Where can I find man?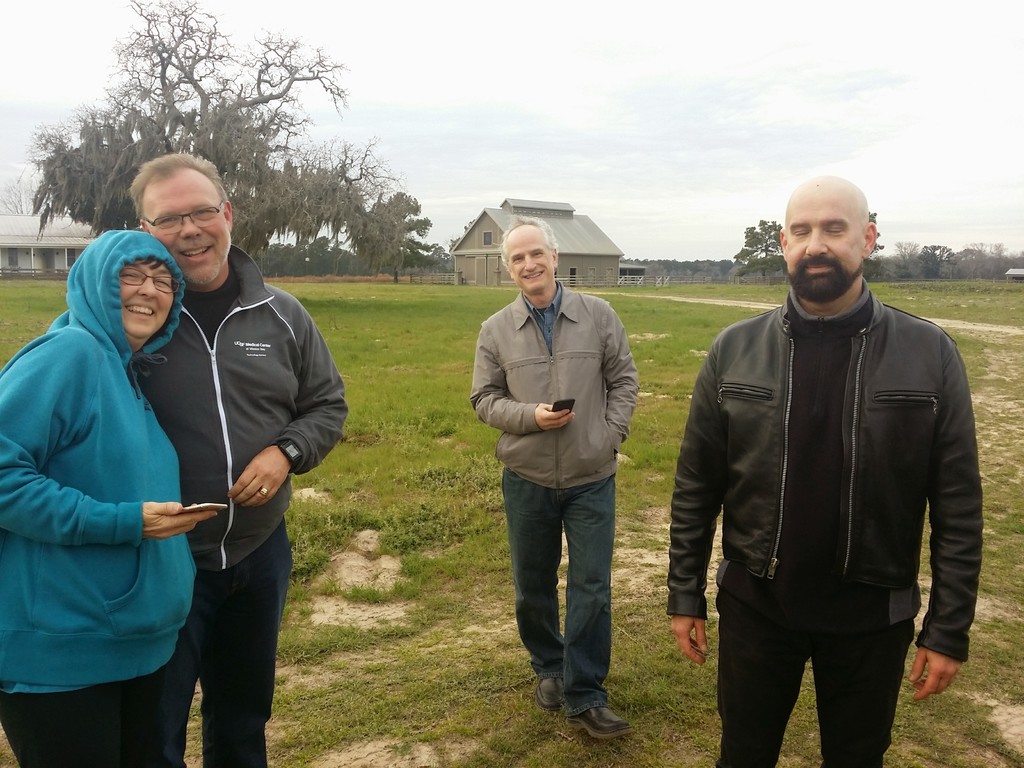
You can find it at [x1=451, y1=197, x2=642, y2=747].
